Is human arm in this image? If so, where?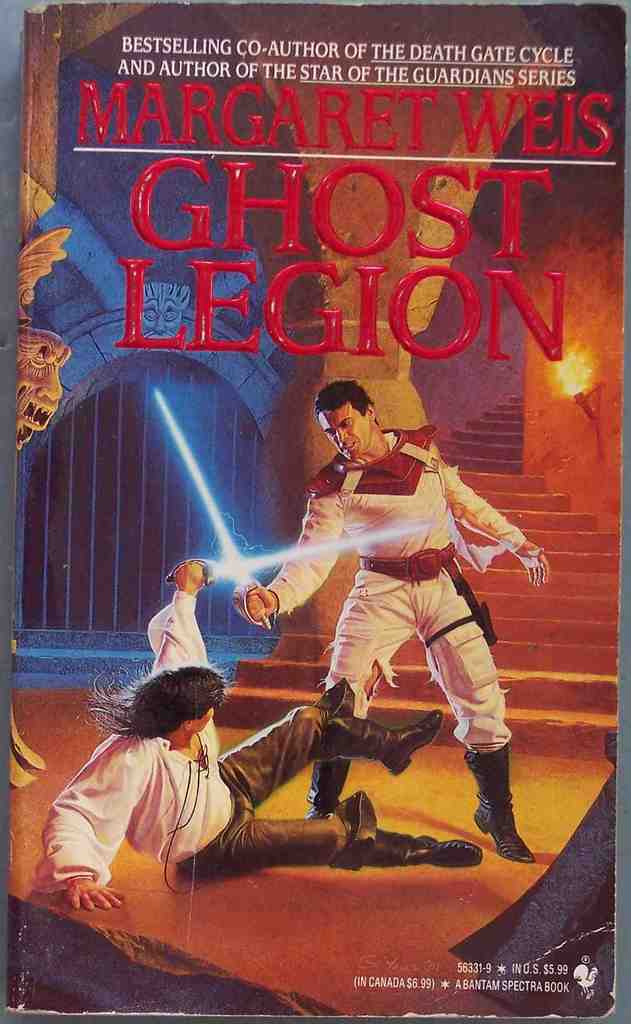
Yes, at pyautogui.locateOnScreen(224, 470, 343, 620).
